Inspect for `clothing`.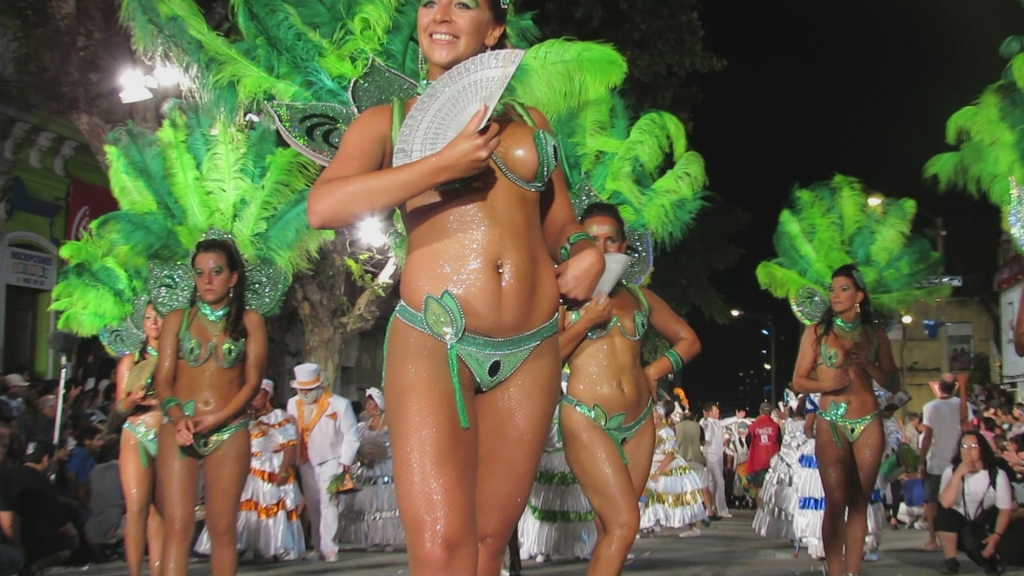
Inspection: 704/410/740/512.
